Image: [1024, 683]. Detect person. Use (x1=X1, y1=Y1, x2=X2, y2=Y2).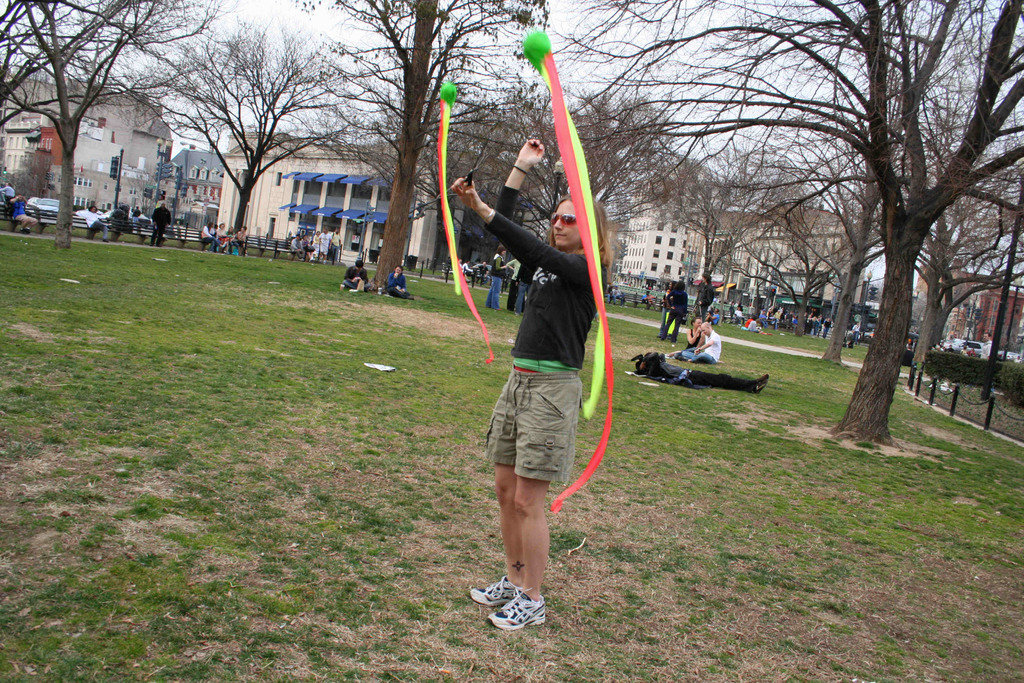
(x1=506, y1=251, x2=525, y2=293).
